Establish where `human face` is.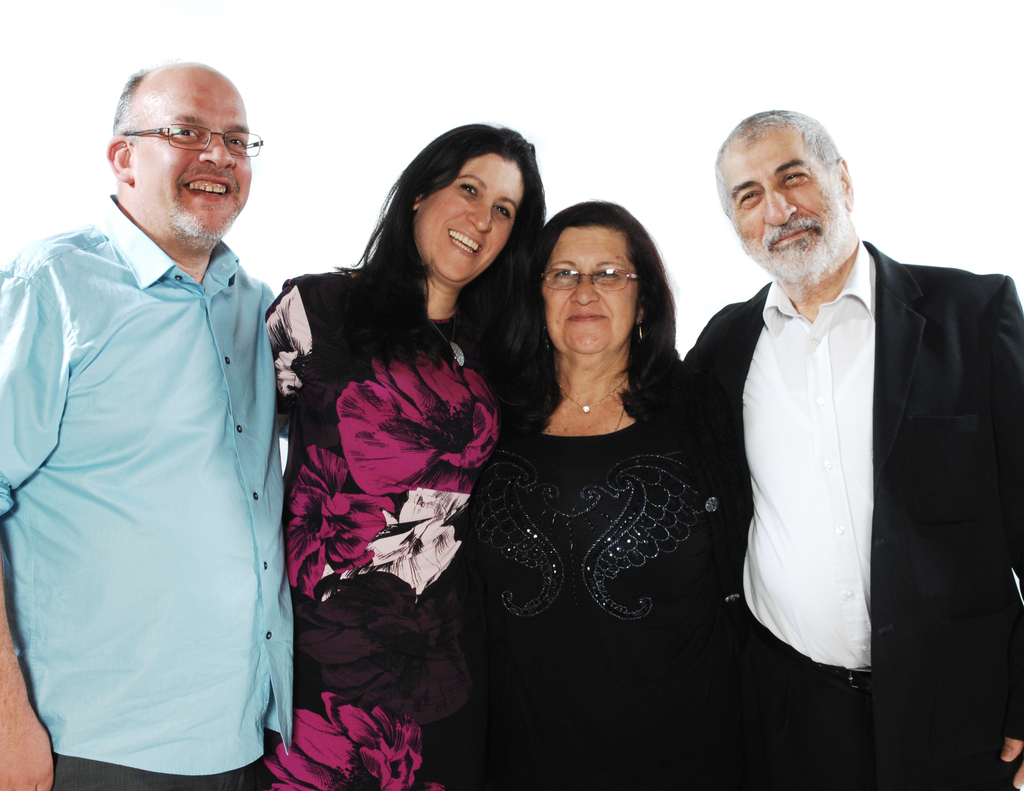
Established at {"left": 735, "top": 131, "right": 844, "bottom": 275}.
